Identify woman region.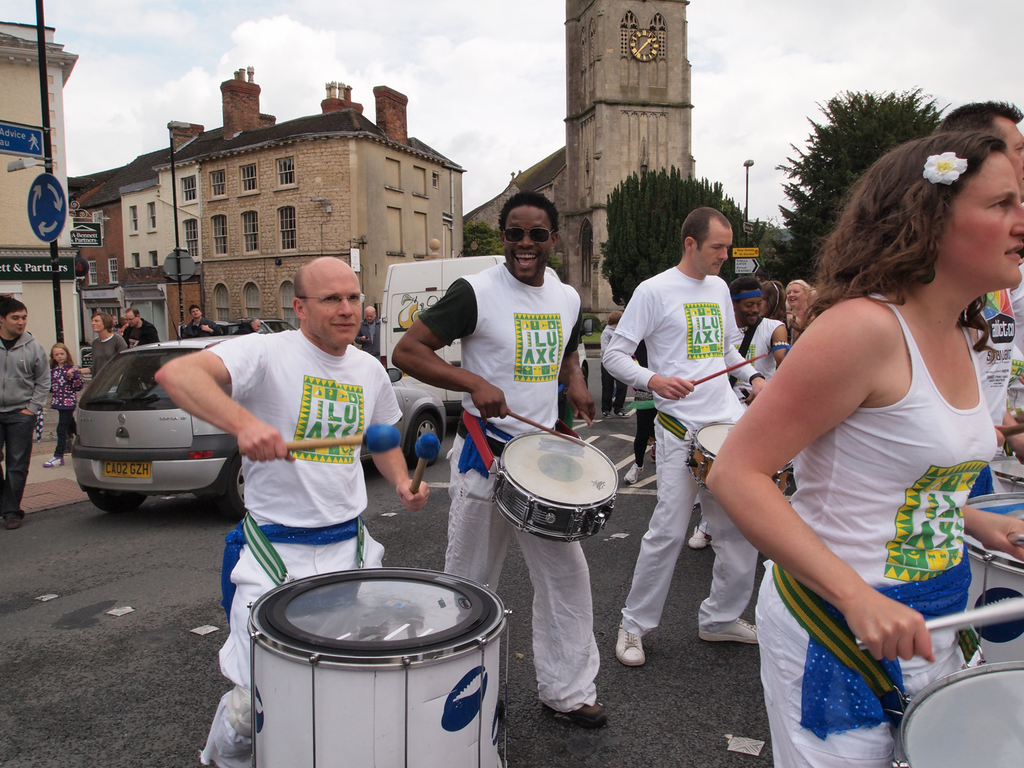
Region: x1=783, y1=277, x2=829, y2=335.
